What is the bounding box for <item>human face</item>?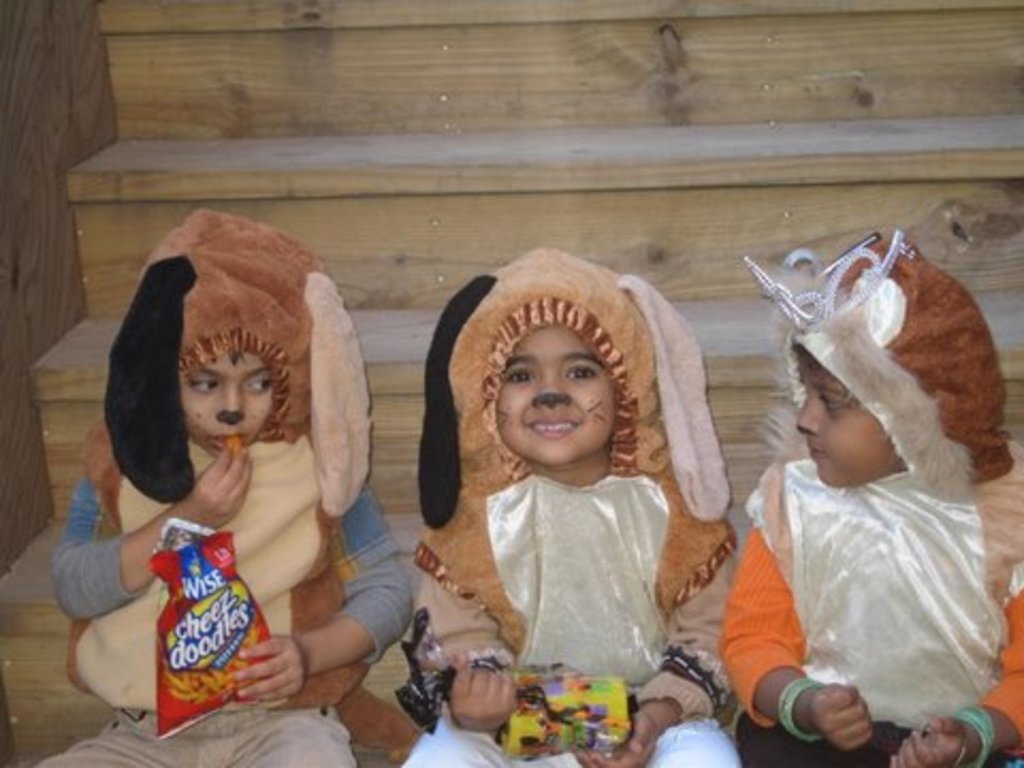
789:343:896:489.
